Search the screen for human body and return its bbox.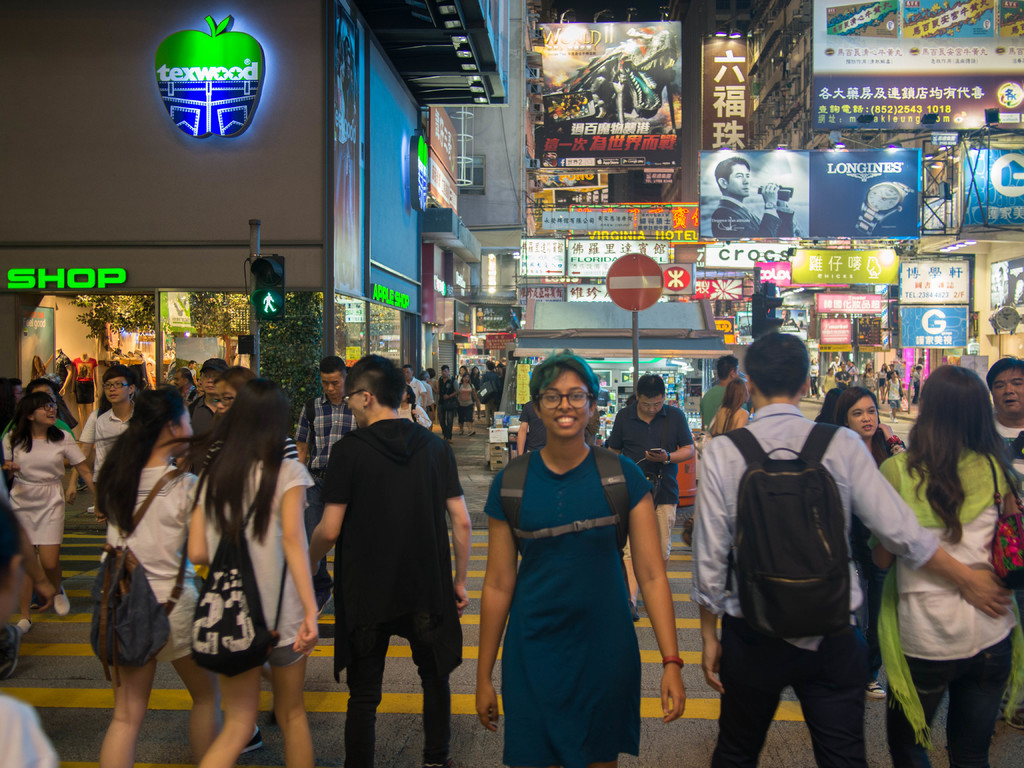
Found: (x1=0, y1=388, x2=87, y2=648).
